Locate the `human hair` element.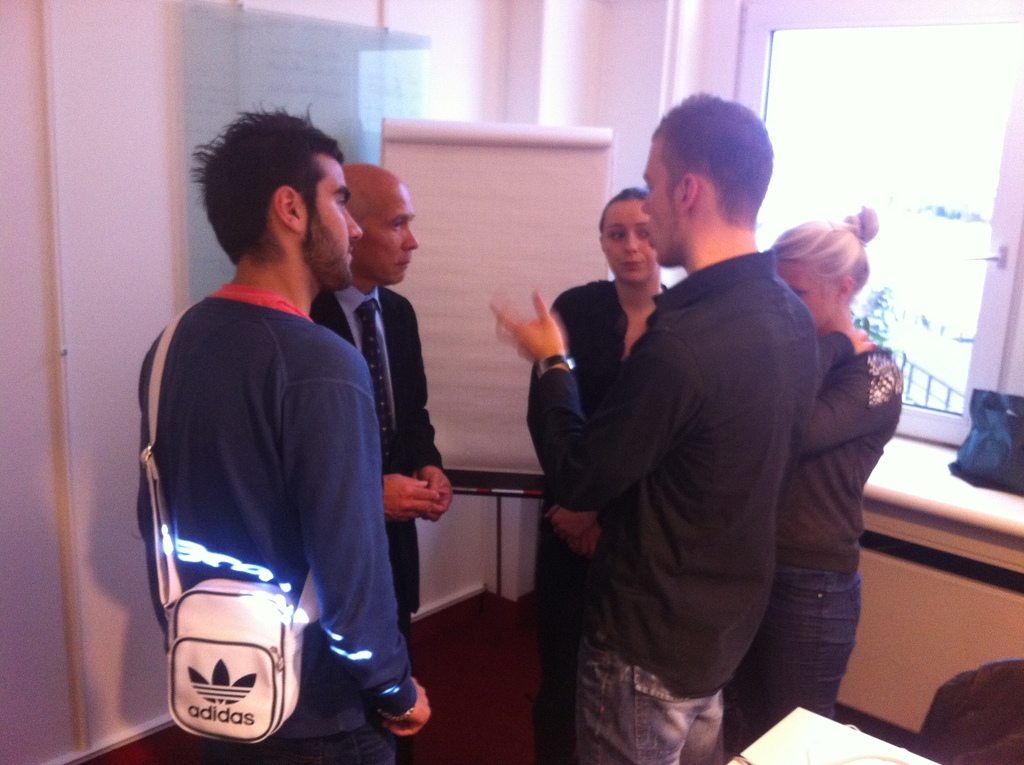
Element bbox: 193, 106, 348, 293.
